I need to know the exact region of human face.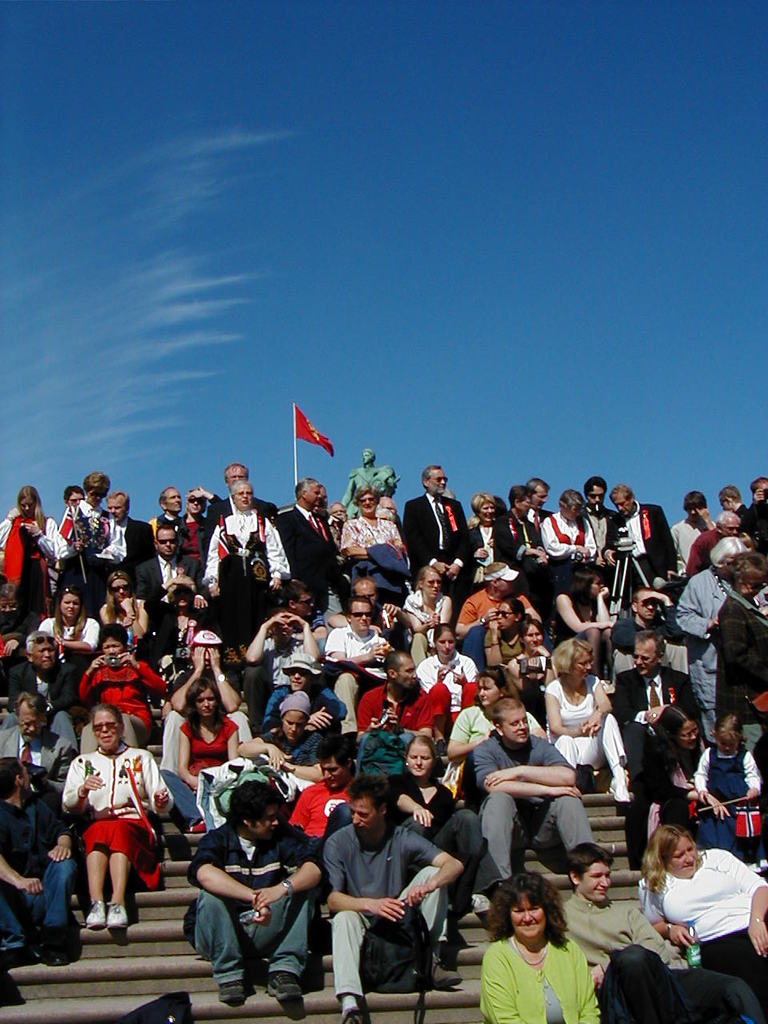
Region: 420 574 439 600.
